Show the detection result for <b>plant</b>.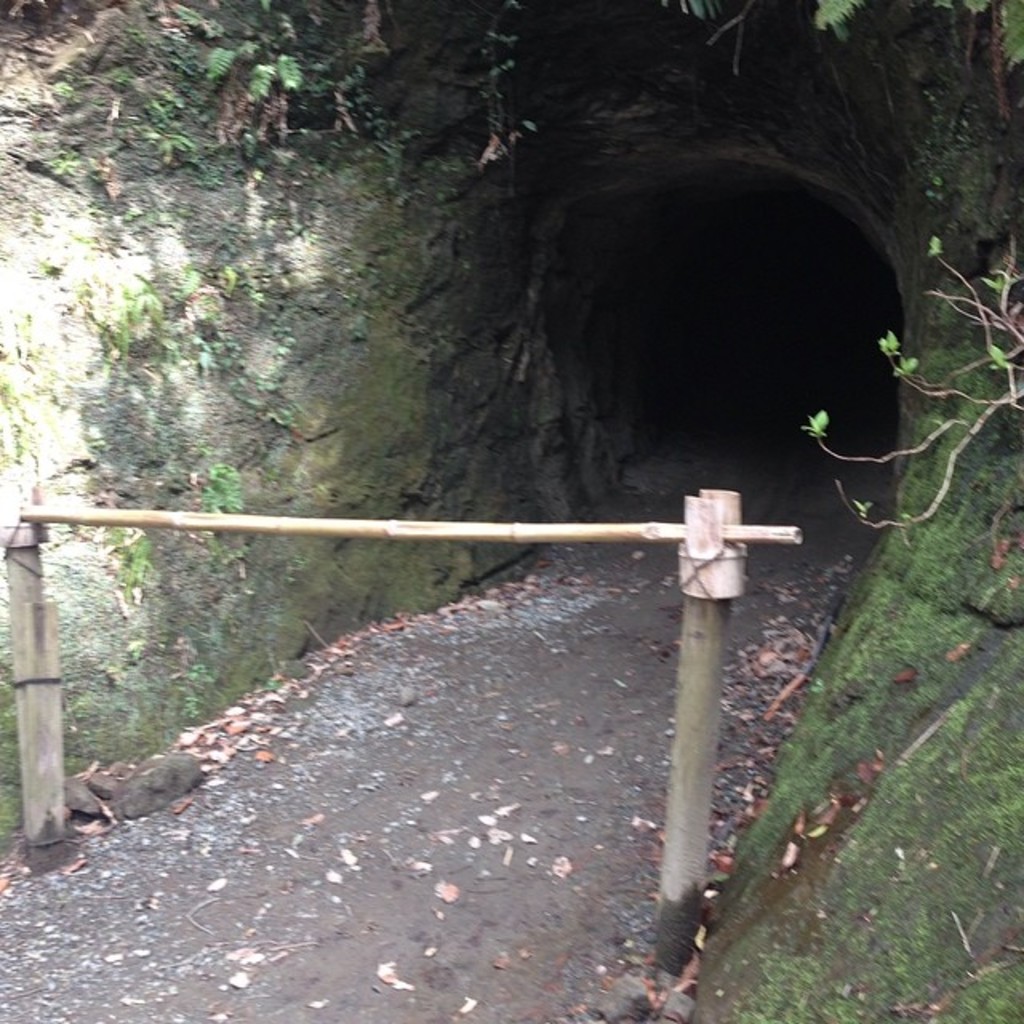
(218, 261, 235, 298).
